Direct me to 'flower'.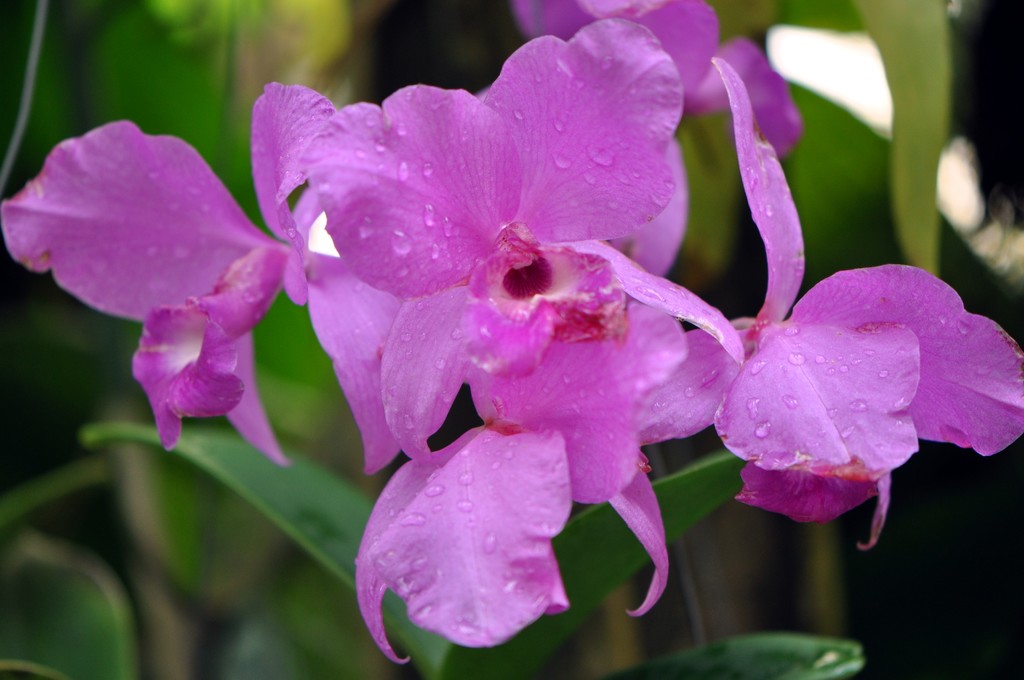
Direction: [x1=59, y1=27, x2=884, y2=643].
